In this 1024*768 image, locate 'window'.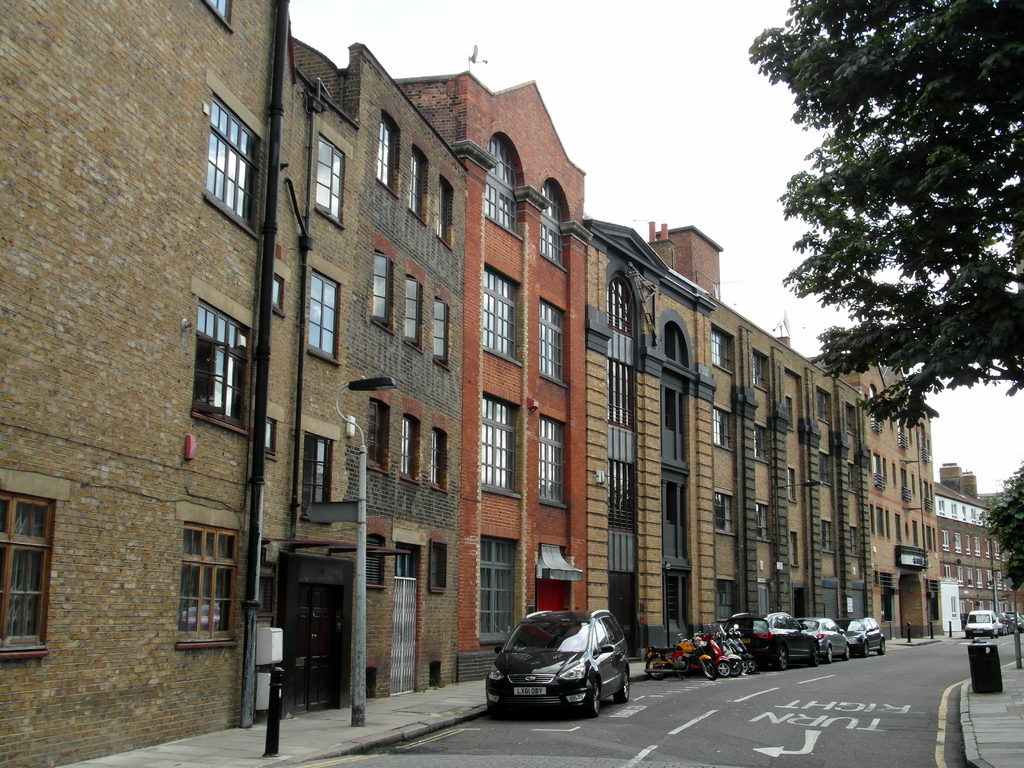
Bounding box: (542,183,566,266).
